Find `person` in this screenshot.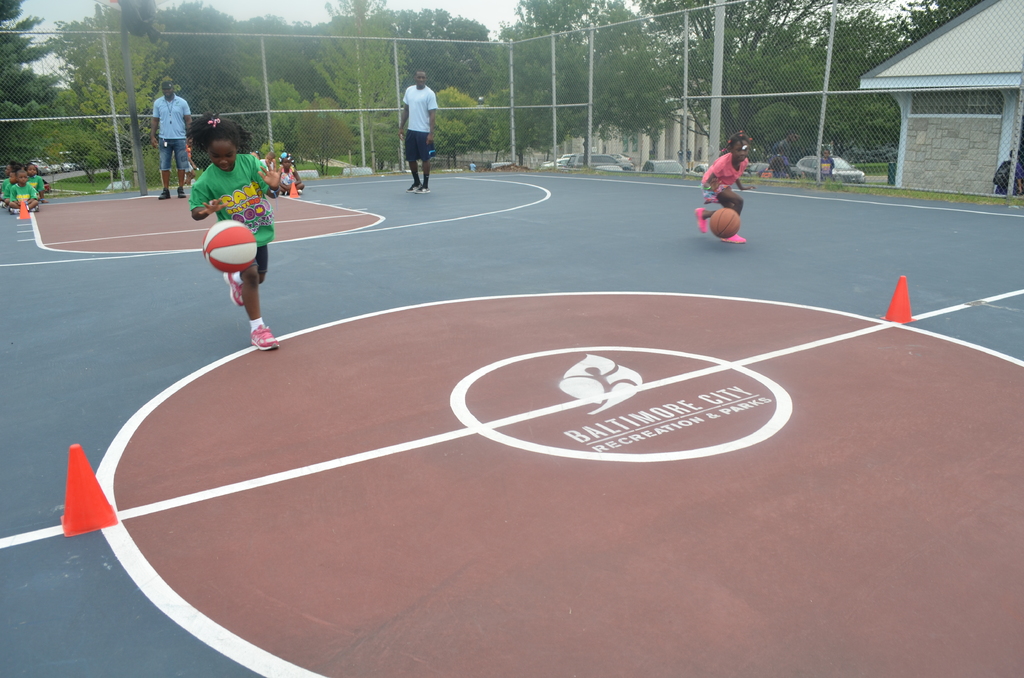
The bounding box for `person` is bbox=[0, 167, 36, 217].
